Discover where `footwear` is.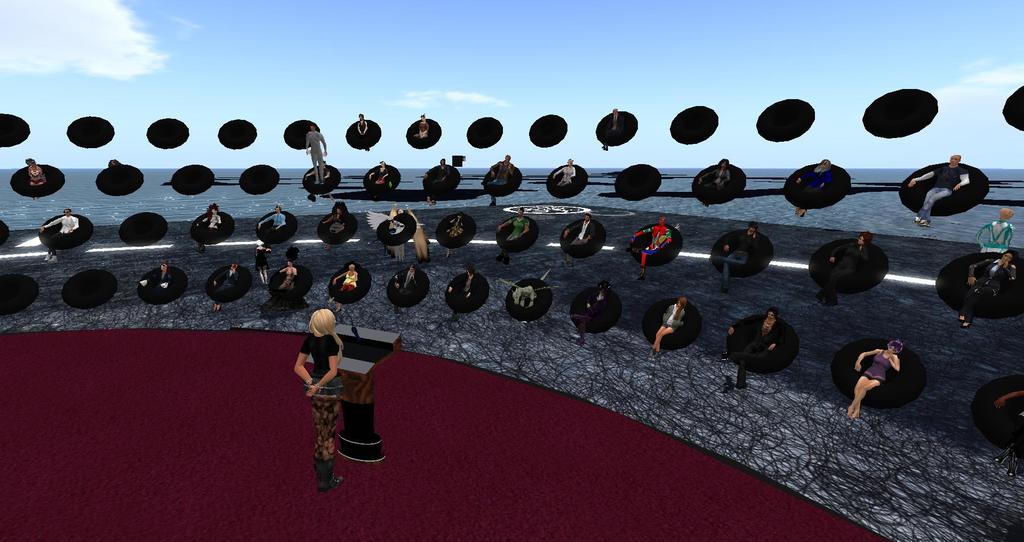
Discovered at locate(323, 458, 344, 489).
